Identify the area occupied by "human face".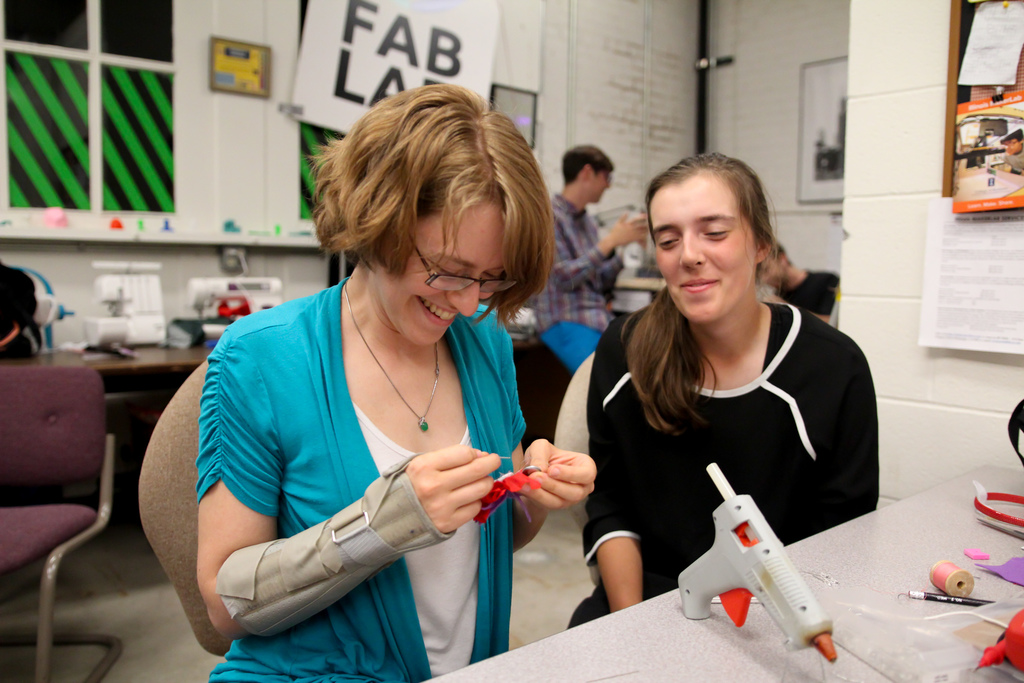
Area: bbox=(383, 209, 509, 349).
